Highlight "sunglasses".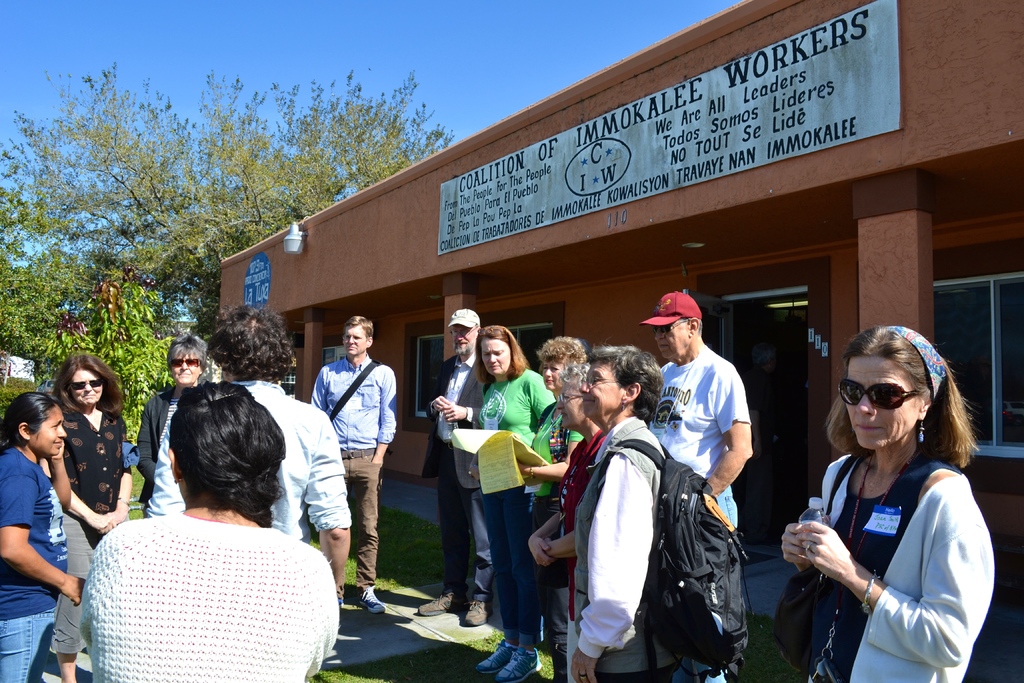
Highlighted region: box=[836, 378, 925, 417].
